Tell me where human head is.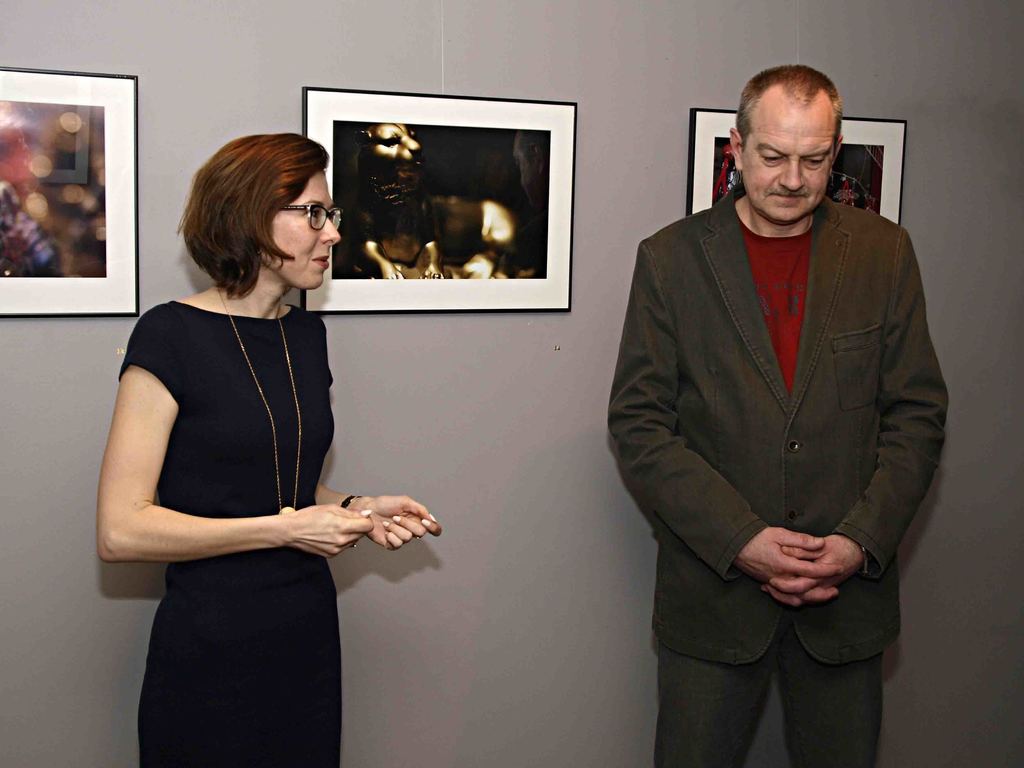
human head is at {"x1": 191, "y1": 131, "x2": 341, "y2": 289}.
